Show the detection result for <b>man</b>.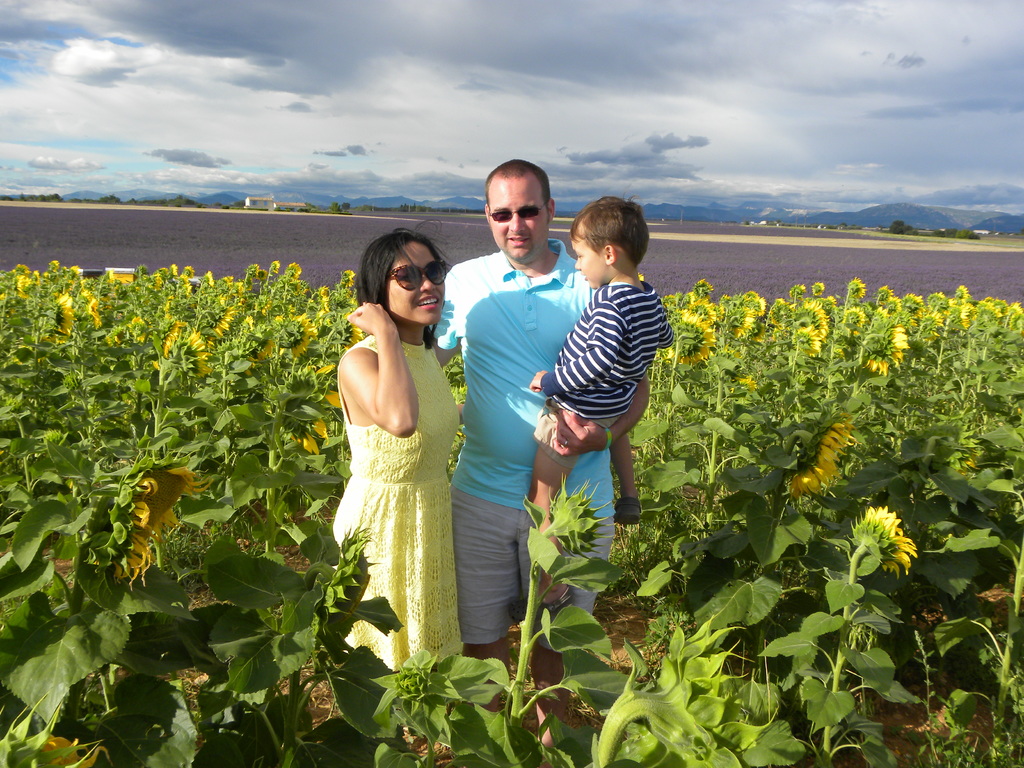
[left=440, top=166, right=591, bottom=654].
